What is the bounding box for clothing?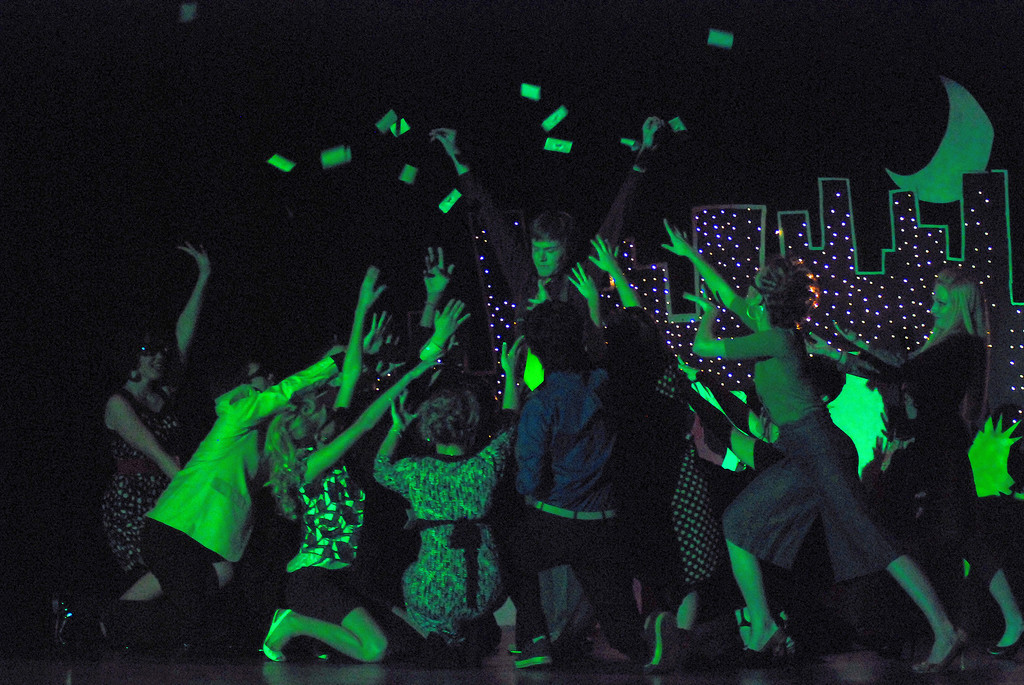
{"x1": 660, "y1": 377, "x2": 719, "y2": 595}.
